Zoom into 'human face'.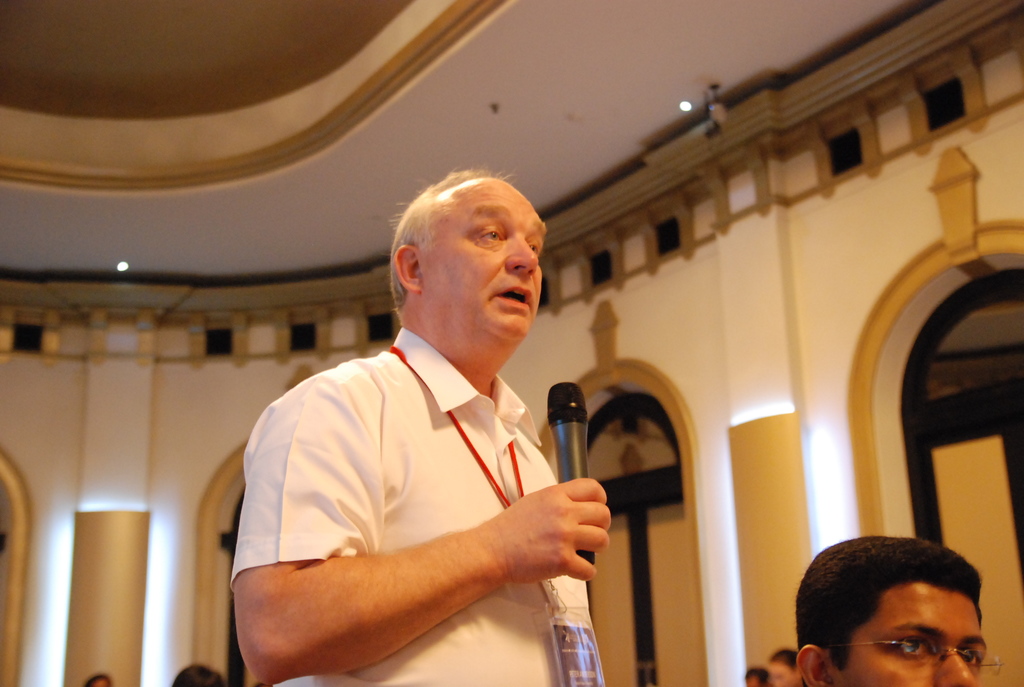
Zoom target: x1=836, y1=583, x2=988, y2=686.
